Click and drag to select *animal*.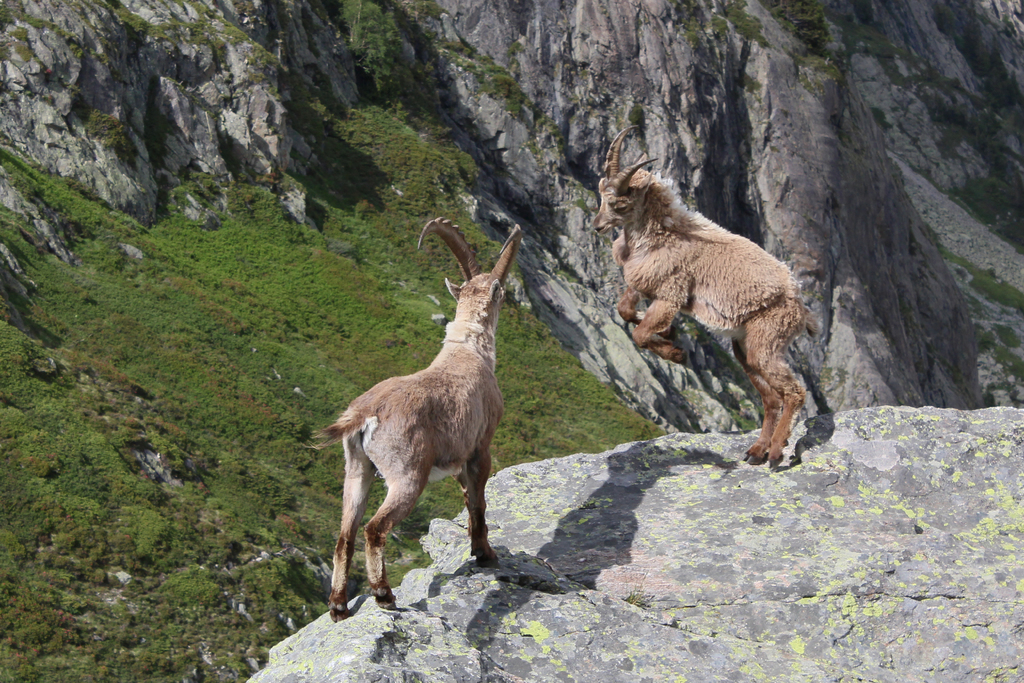
Selection: x1=309 y1=217 x2=525 y2=625.
